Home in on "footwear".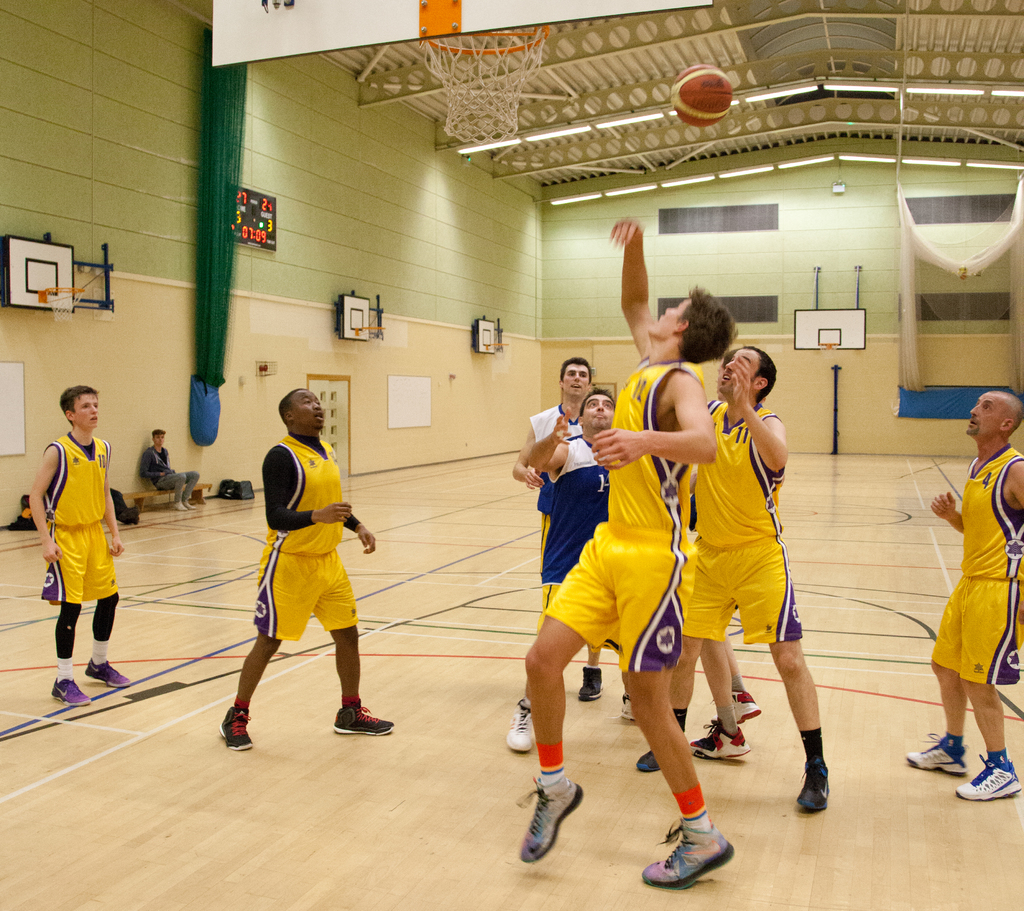
Homed in at BBox(187, 497, 196, 509).
